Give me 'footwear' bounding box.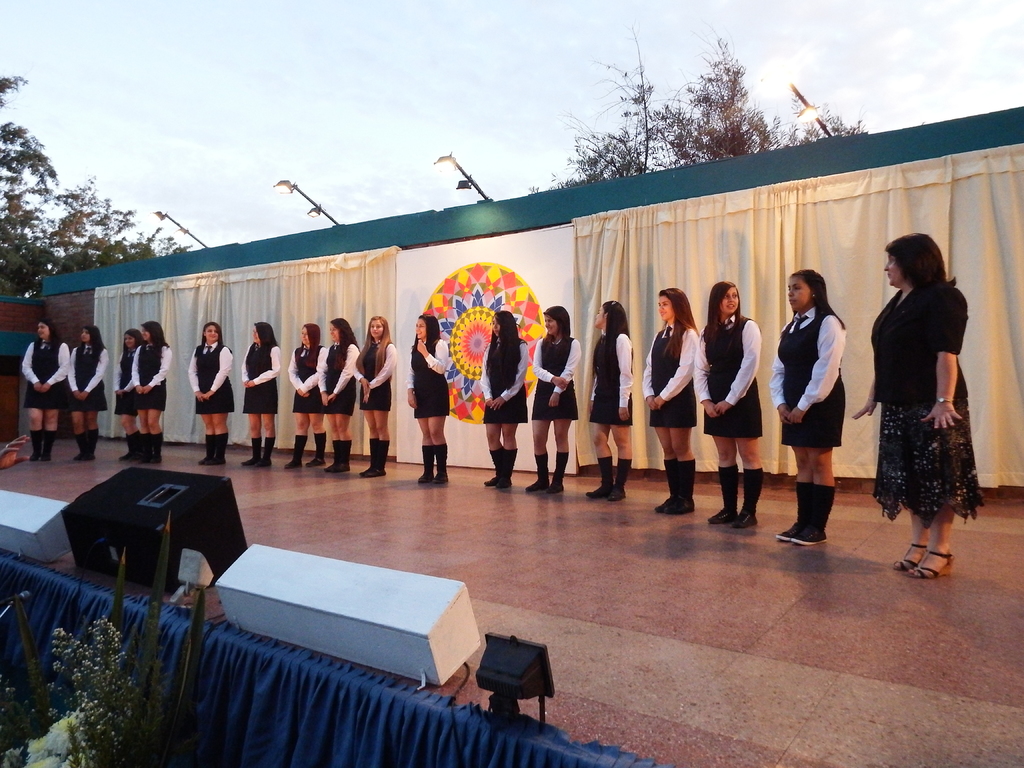
657 455 677 512.
